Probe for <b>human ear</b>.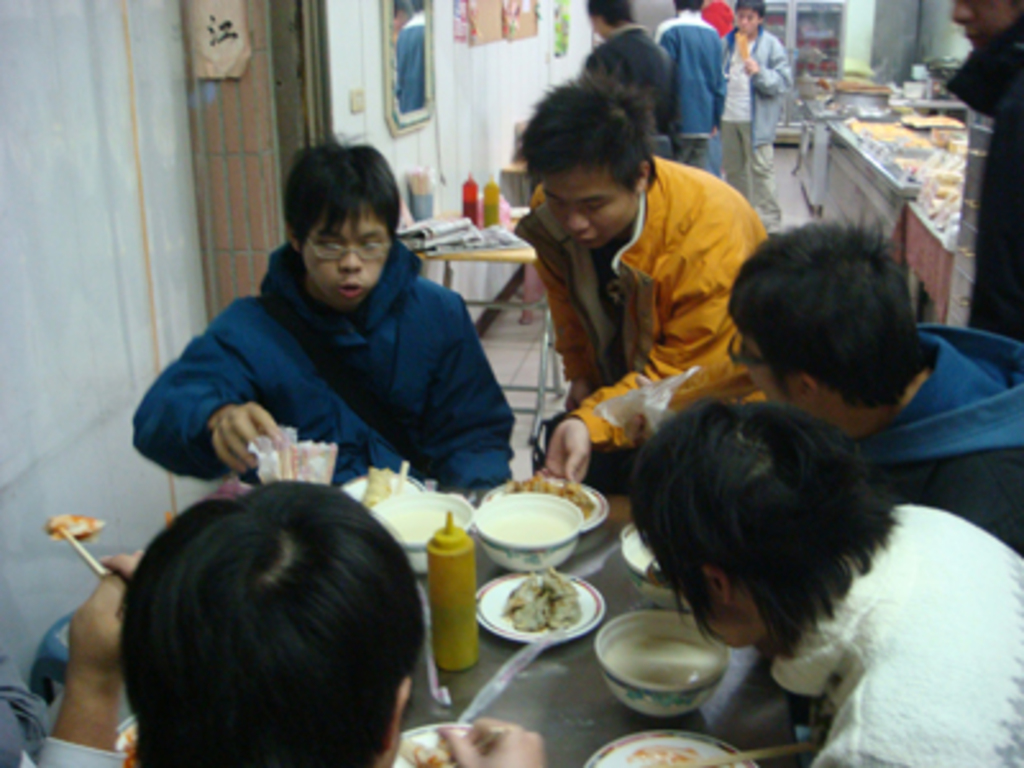
Probe result: Rect(796, 371, 822, 402).
